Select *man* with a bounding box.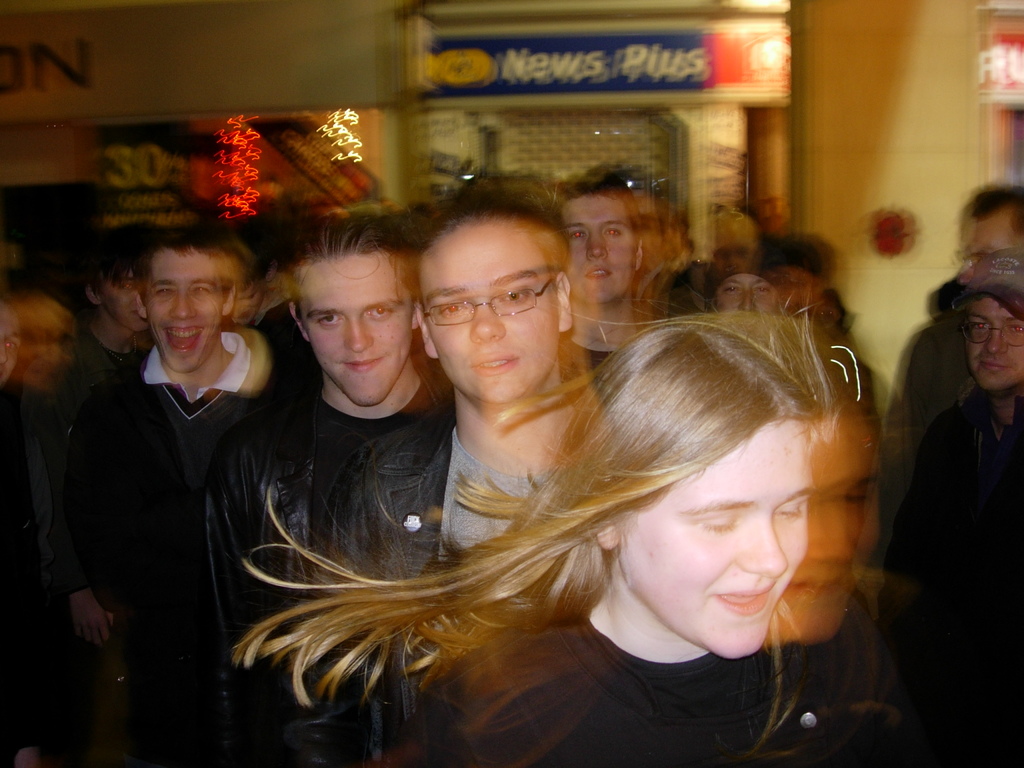
869, 264, 1023, 759.
